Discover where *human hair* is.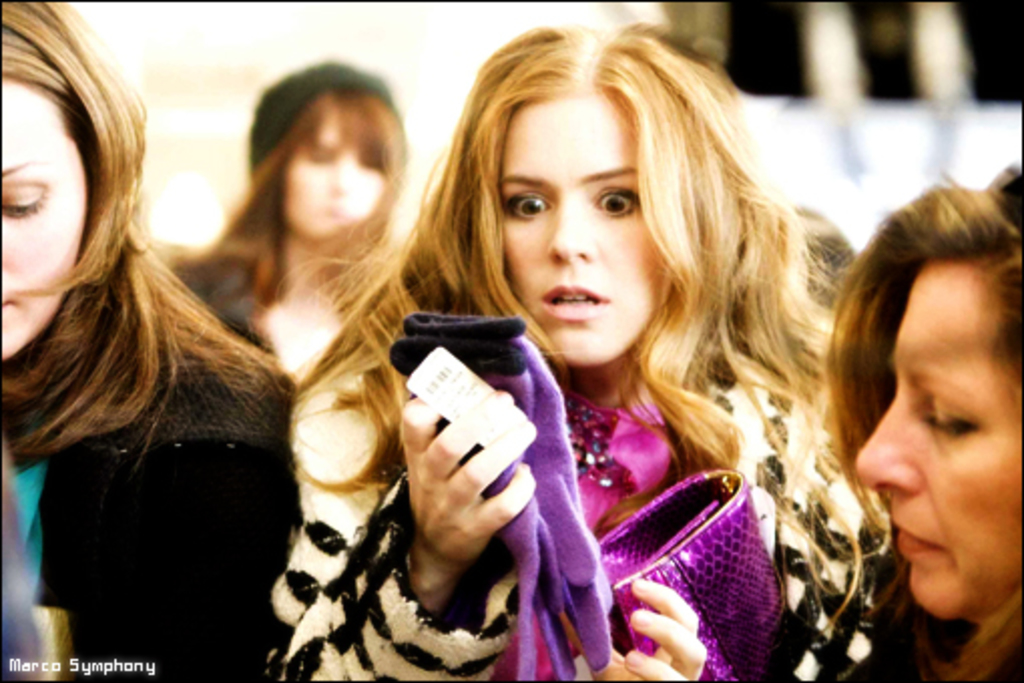
Discovered at x1=789, y1=203, x2=859, y2=315.
